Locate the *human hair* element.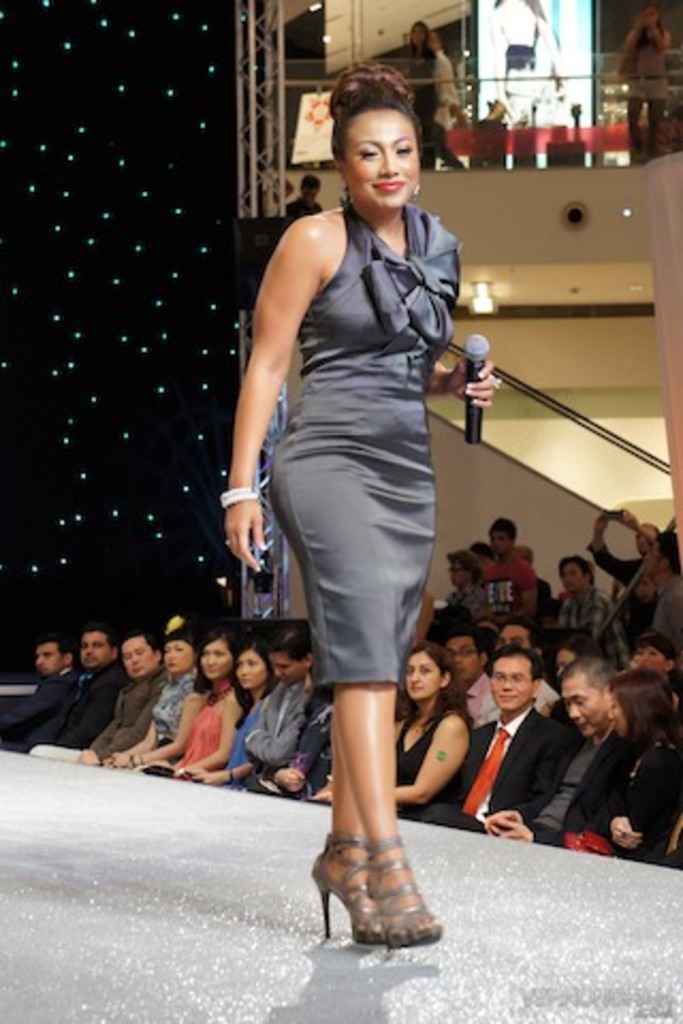
Element bbox: crop(485, 516, 519, 550).
